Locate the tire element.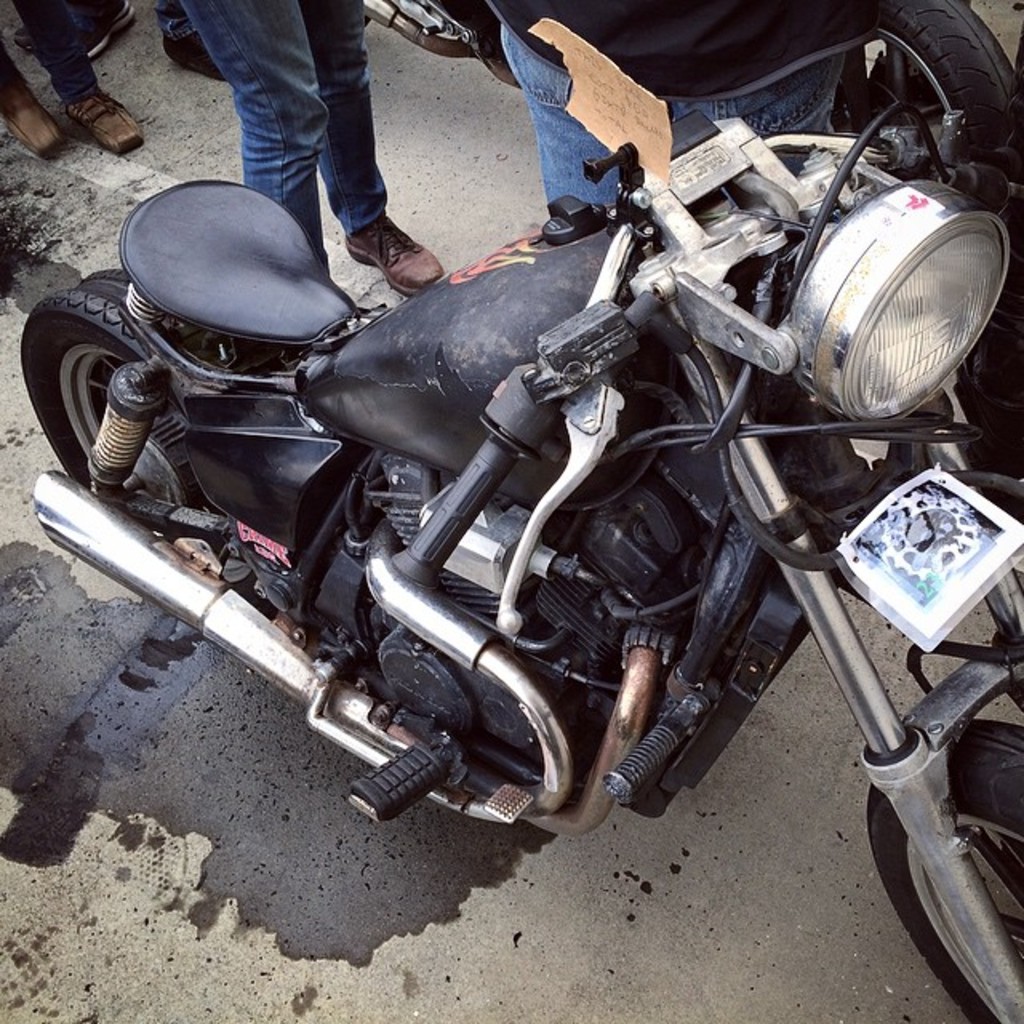
Element bbox: BBox(826, 0, 1022, 211).
